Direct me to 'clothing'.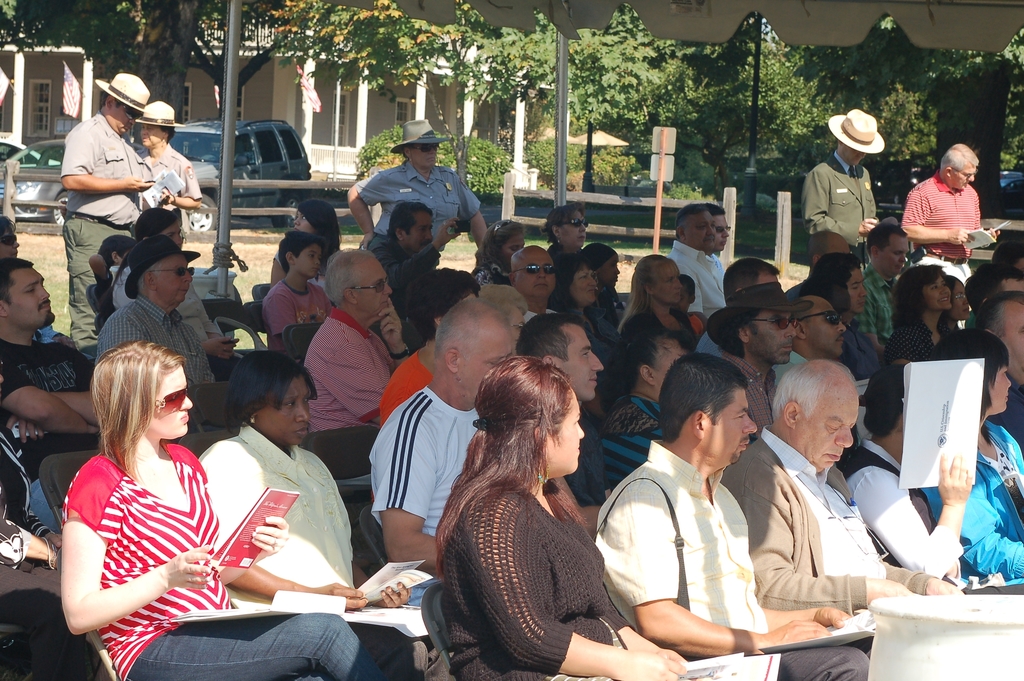
Direction: <region>546, 243, 582, 310</region>.
